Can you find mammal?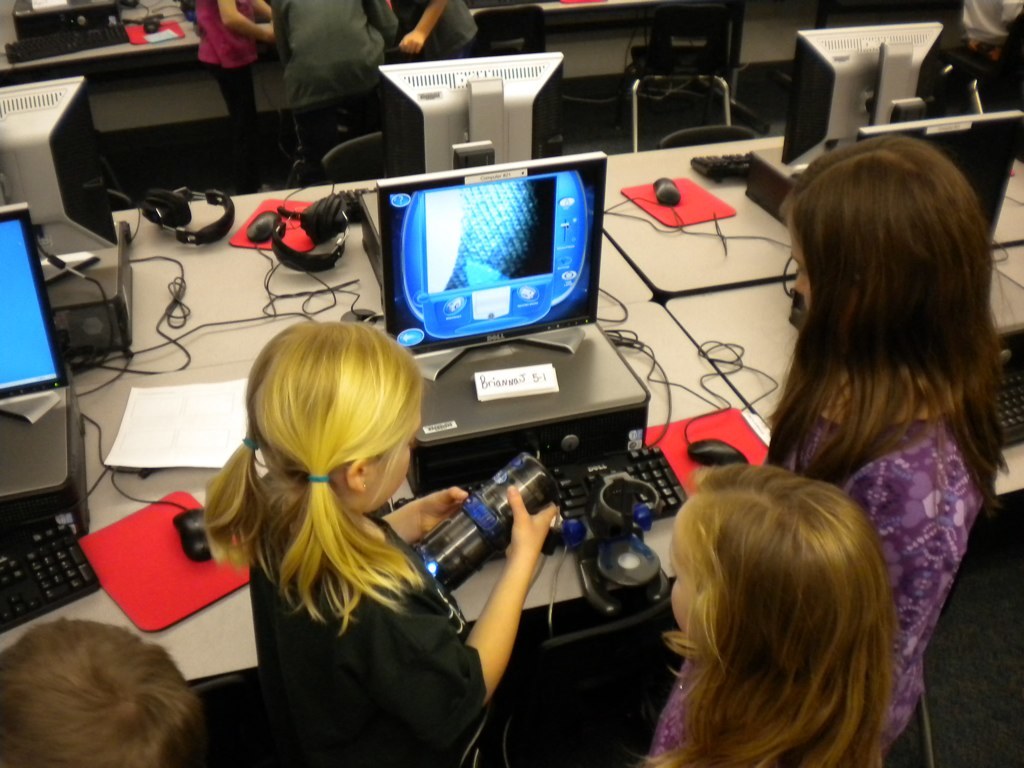
Yes, bounding box: <box>0,612,200,767</box>.
